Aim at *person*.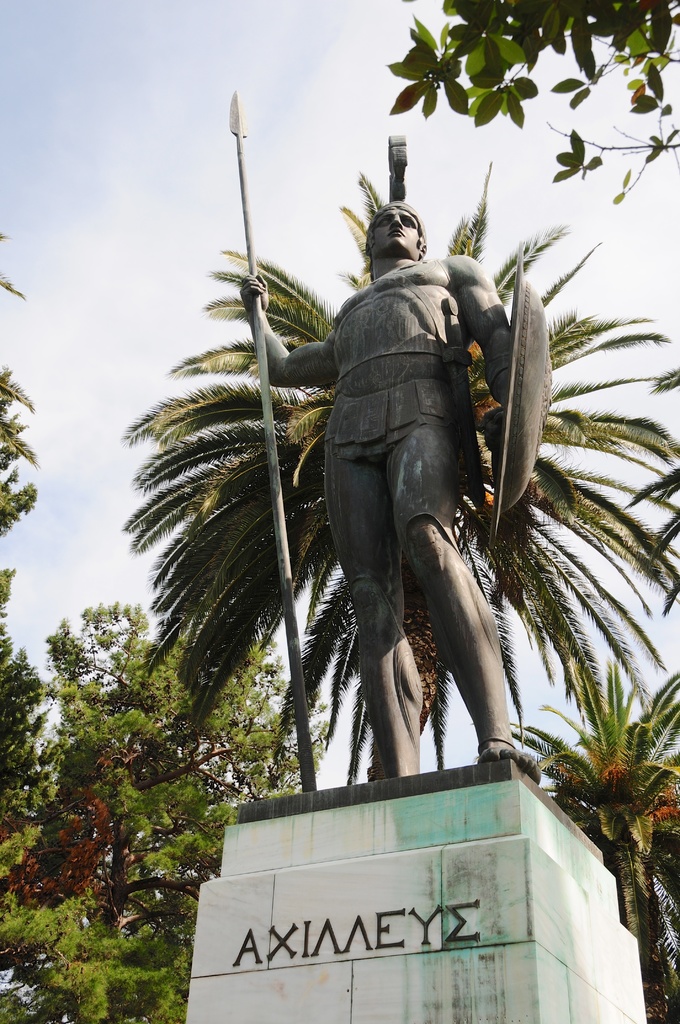
Aimed at 261/191/532/810.
